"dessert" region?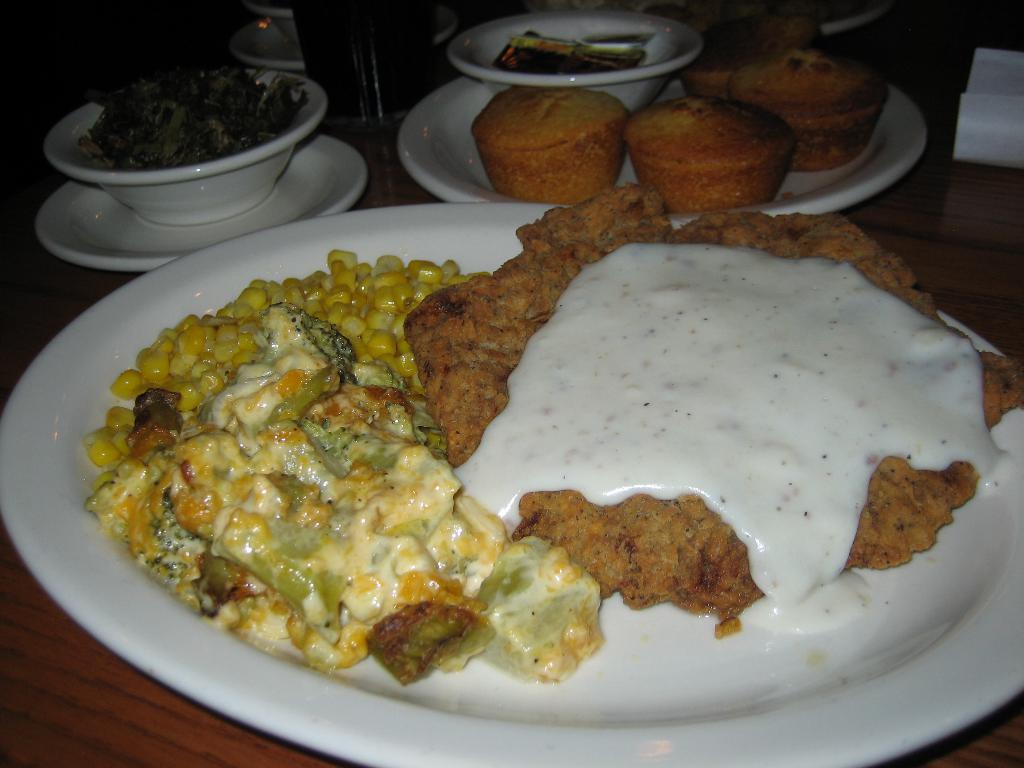
BBox(169, 202, 1002, 687)
